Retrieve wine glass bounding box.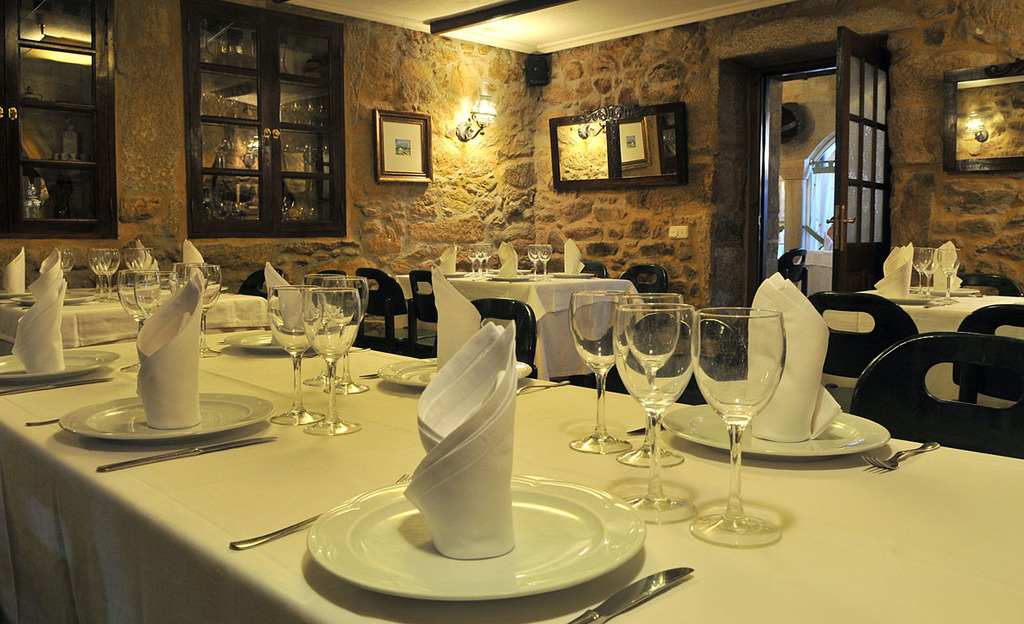
Bounding box: l=618, t=300, r=696, b=523.
